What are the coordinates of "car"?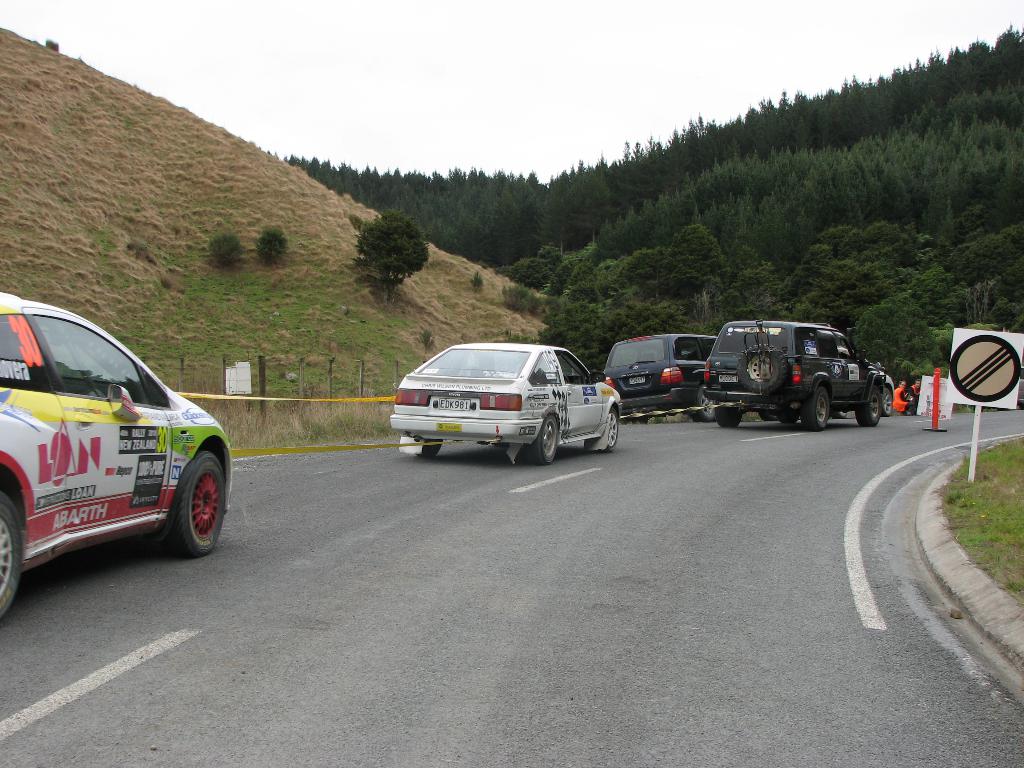
pyautogui.locateOnScreen(604, 333, 716, 426).
